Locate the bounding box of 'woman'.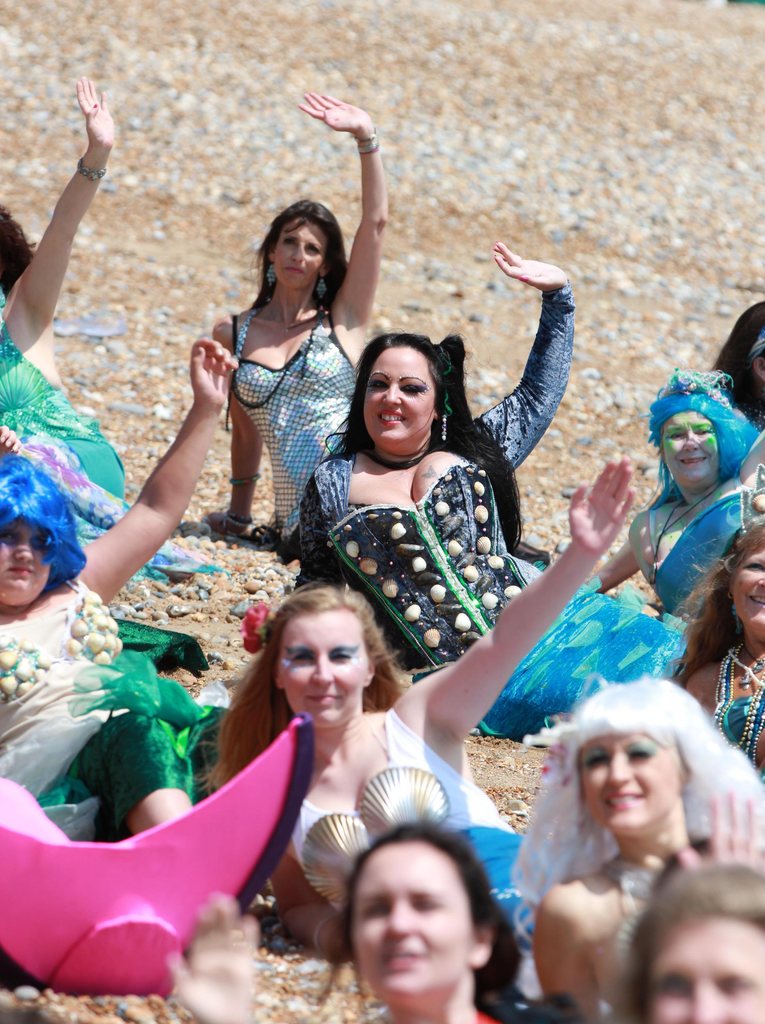
Bounding box: (677,505,764,769).
